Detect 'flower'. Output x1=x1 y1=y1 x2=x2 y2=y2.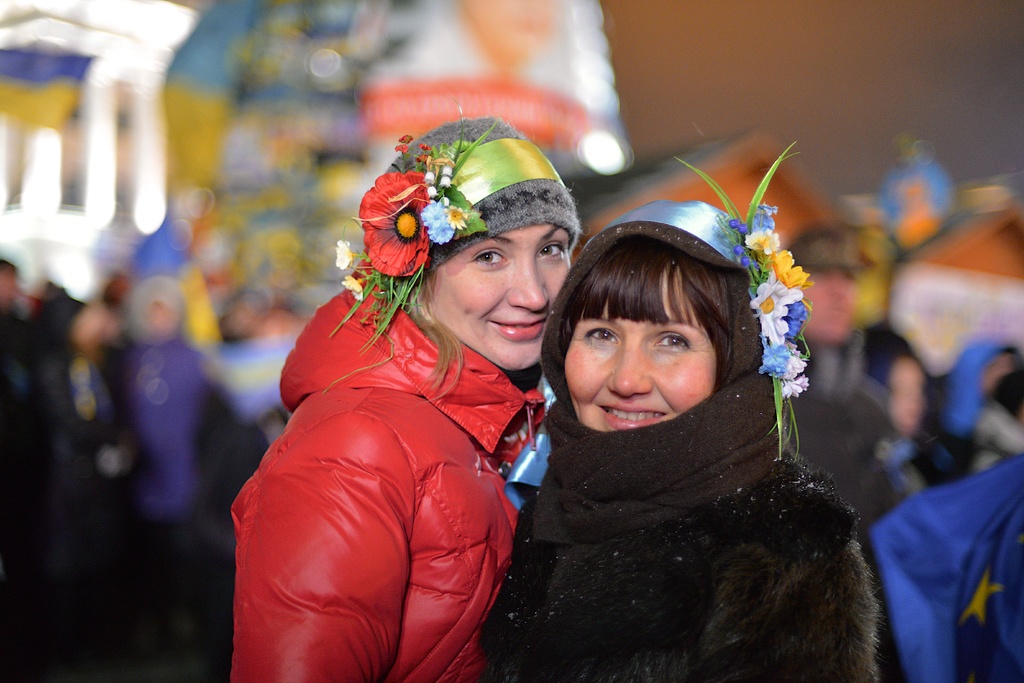
x1=335 y1=235 x2=357 y2=273.
